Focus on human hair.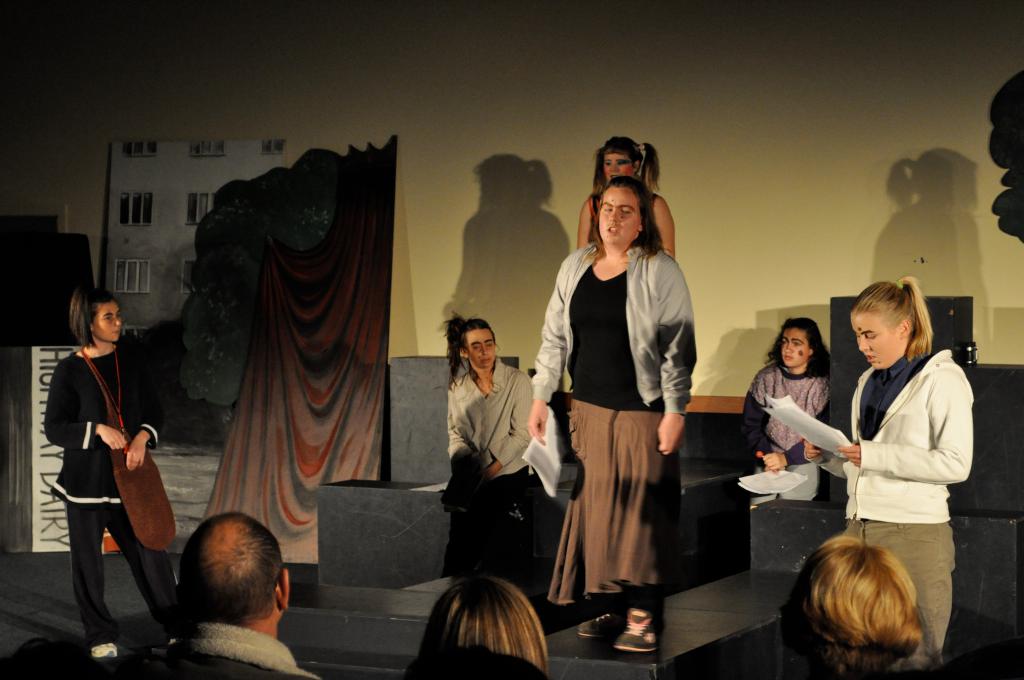
Focused at x1=584 y1=170 x2=661 y2=266.
